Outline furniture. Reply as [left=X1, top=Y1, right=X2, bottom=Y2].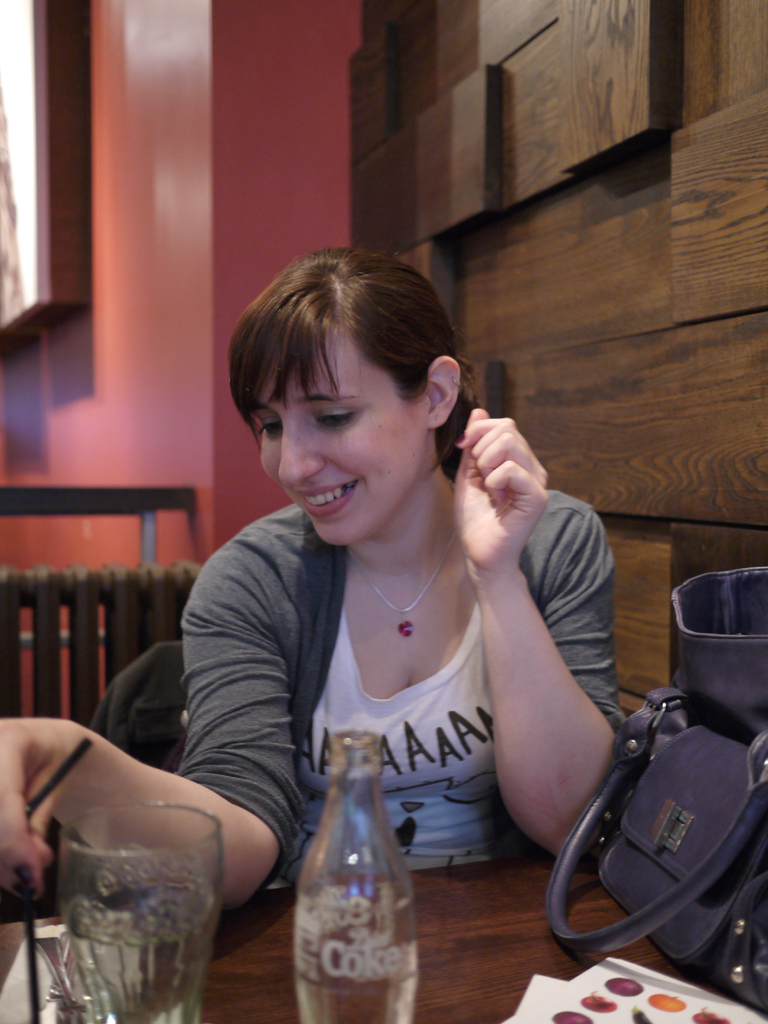
[left=0, top=831, right=767, bottom=1023].
